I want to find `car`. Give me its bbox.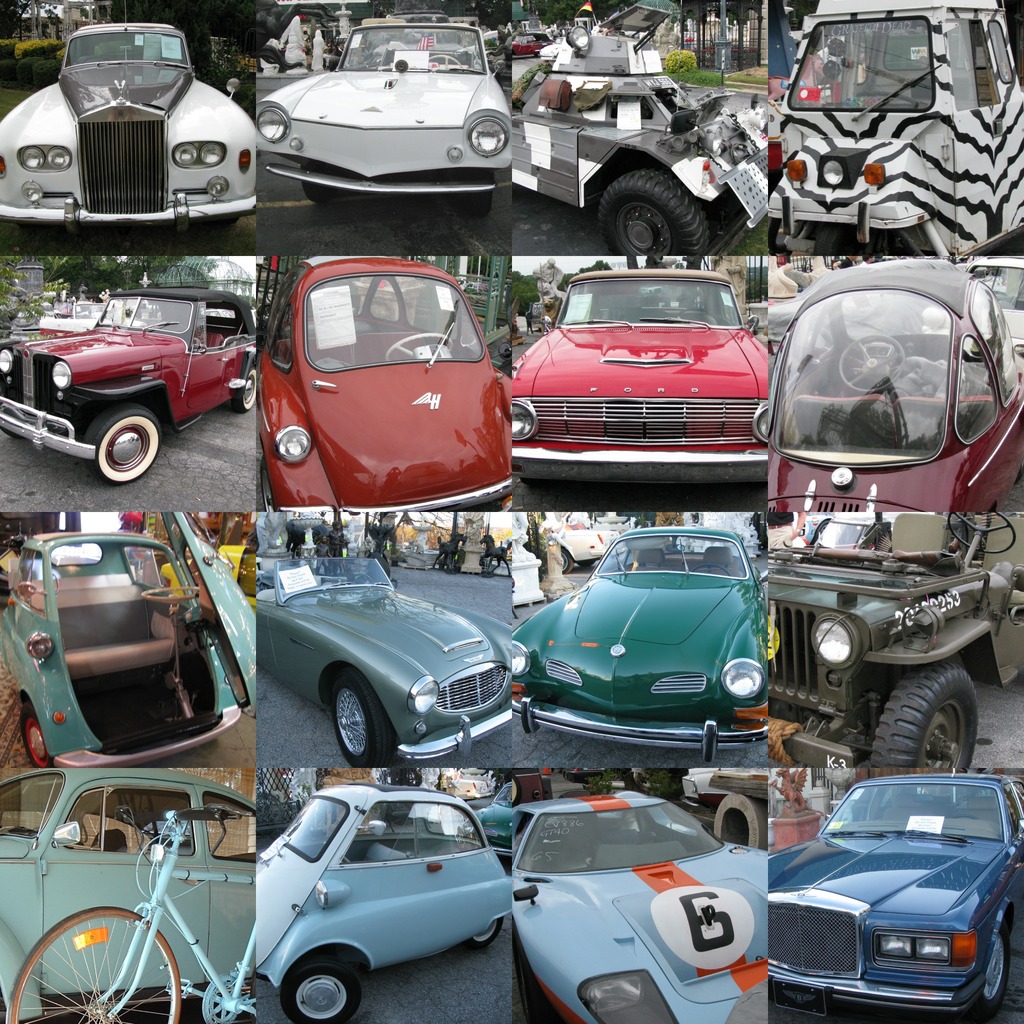
[523, 781, 785, 1023].
